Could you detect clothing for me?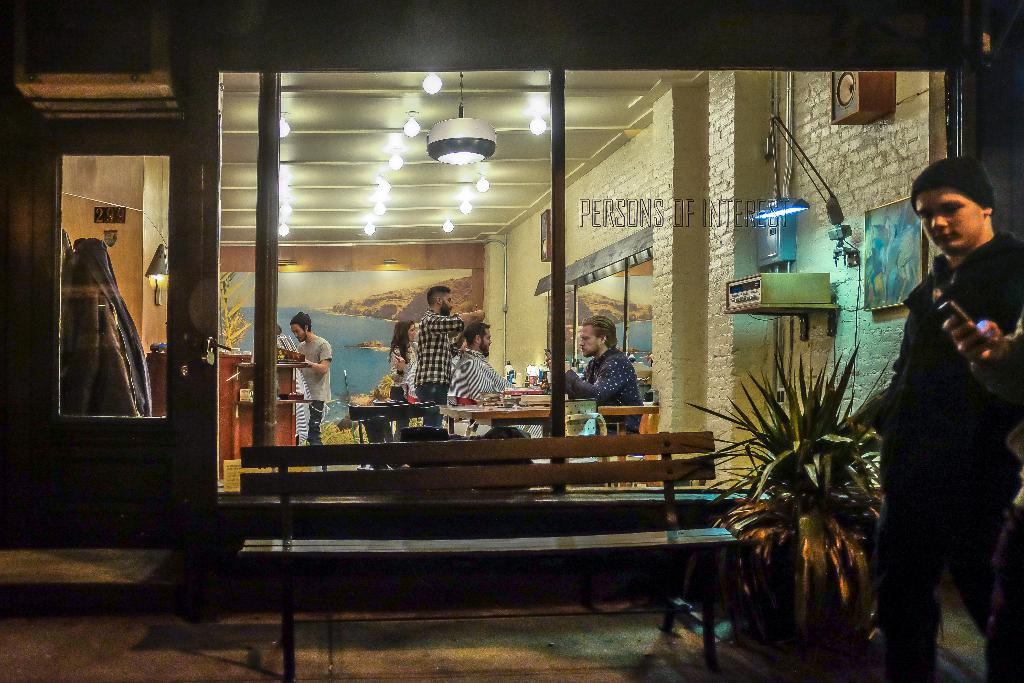
Detection result: x1=413 y1=313 x2=467 y2=404.
